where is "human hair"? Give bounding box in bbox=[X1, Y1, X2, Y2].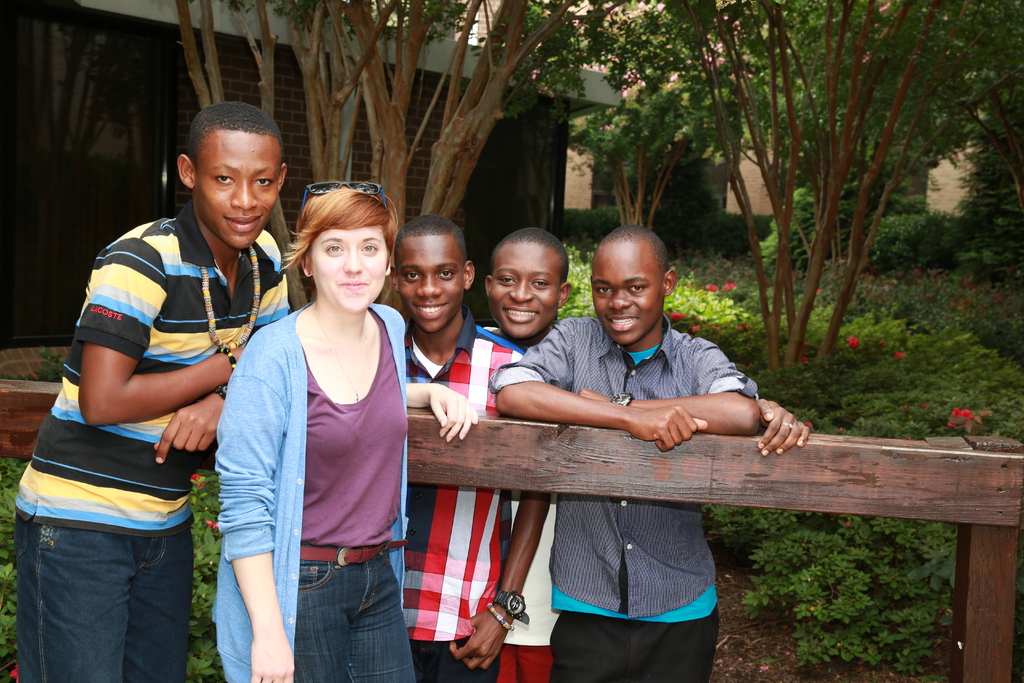
bbox=[390, 213, 467, 268].
